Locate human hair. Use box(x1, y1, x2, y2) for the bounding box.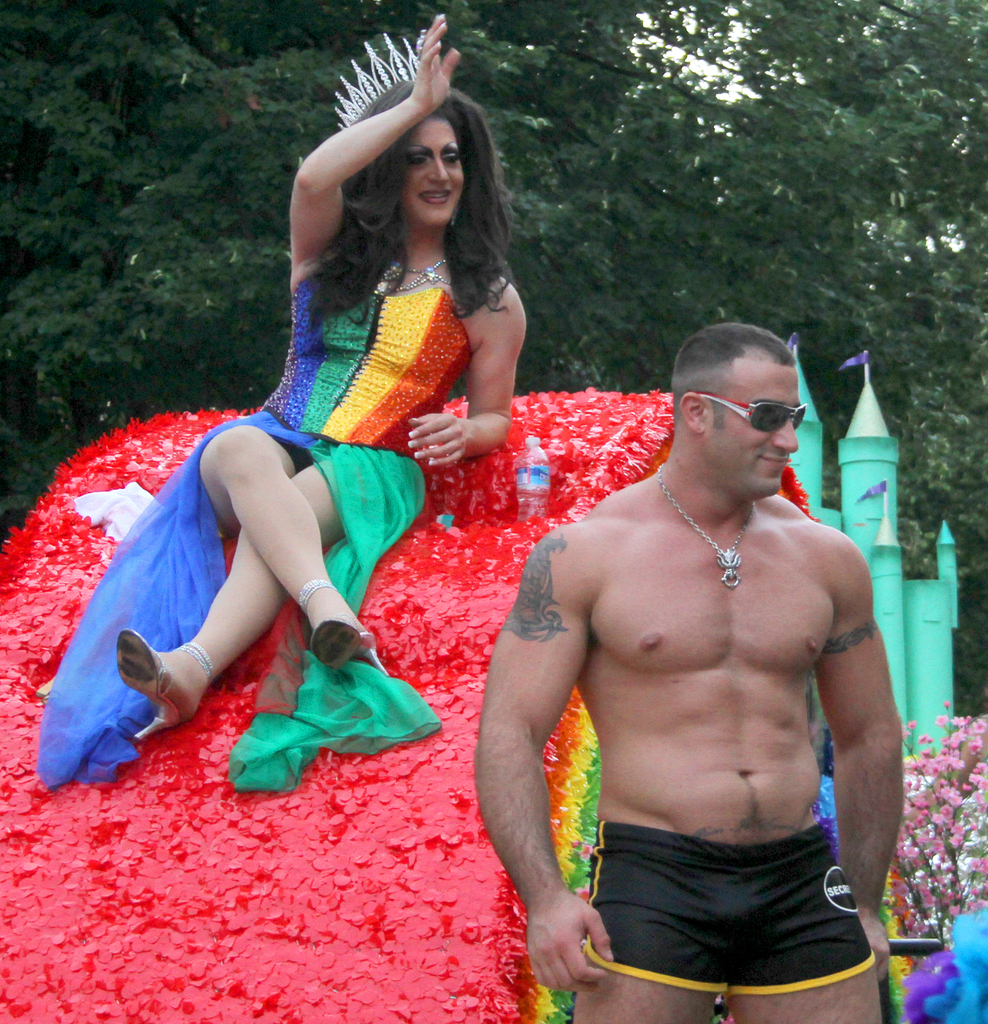
box(672, 316, 796, 383).
